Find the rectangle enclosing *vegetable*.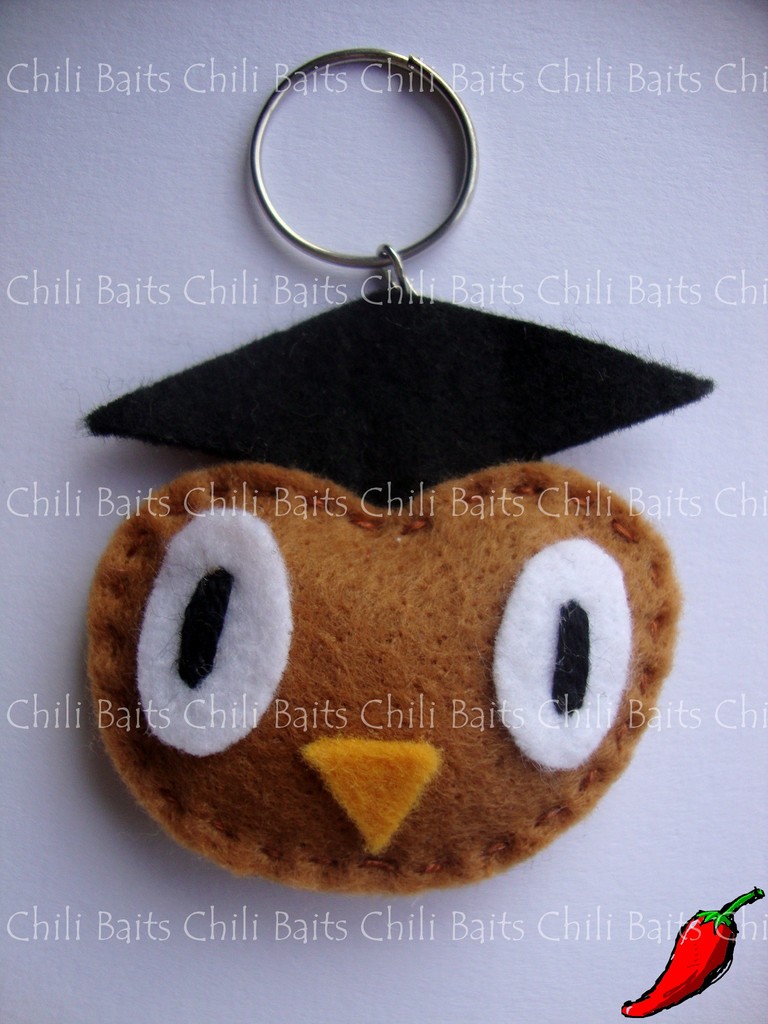
bbox=[619, 887, 762, 1016].
